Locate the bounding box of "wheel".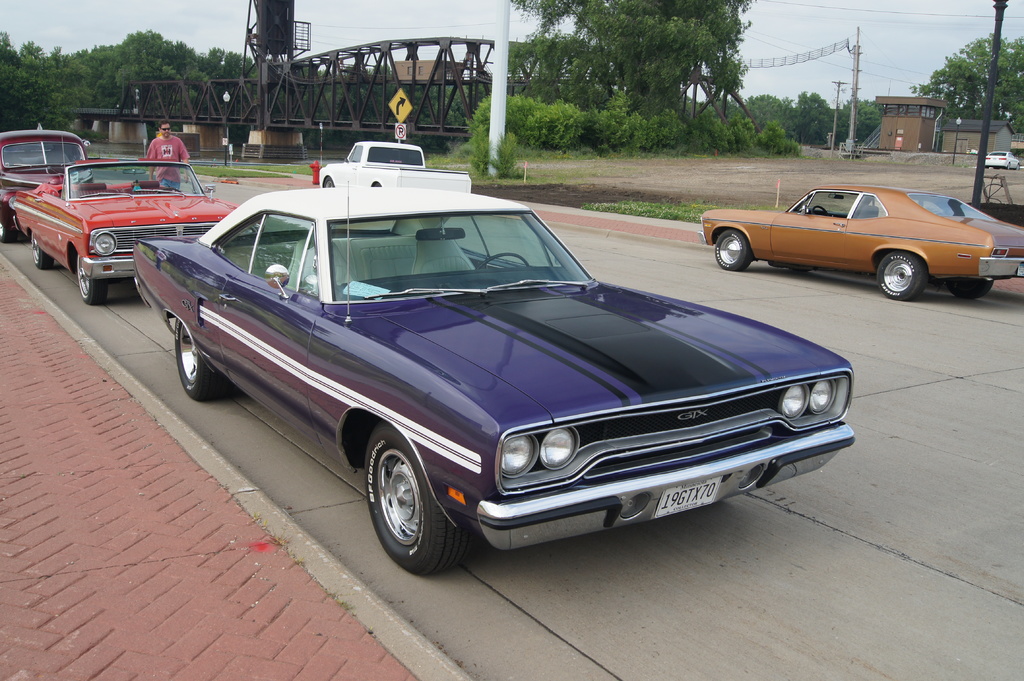
Bounding box: <bbox>945, 280, 995, 300</bbox>.
